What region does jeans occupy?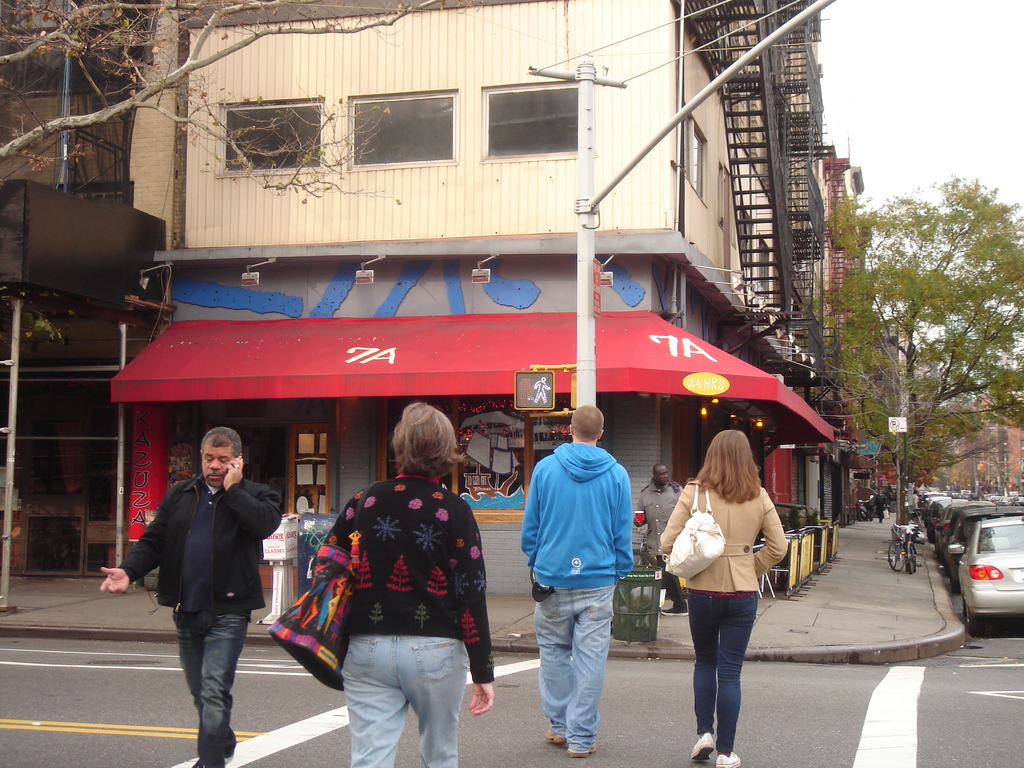
328, 634, 480, 767.
